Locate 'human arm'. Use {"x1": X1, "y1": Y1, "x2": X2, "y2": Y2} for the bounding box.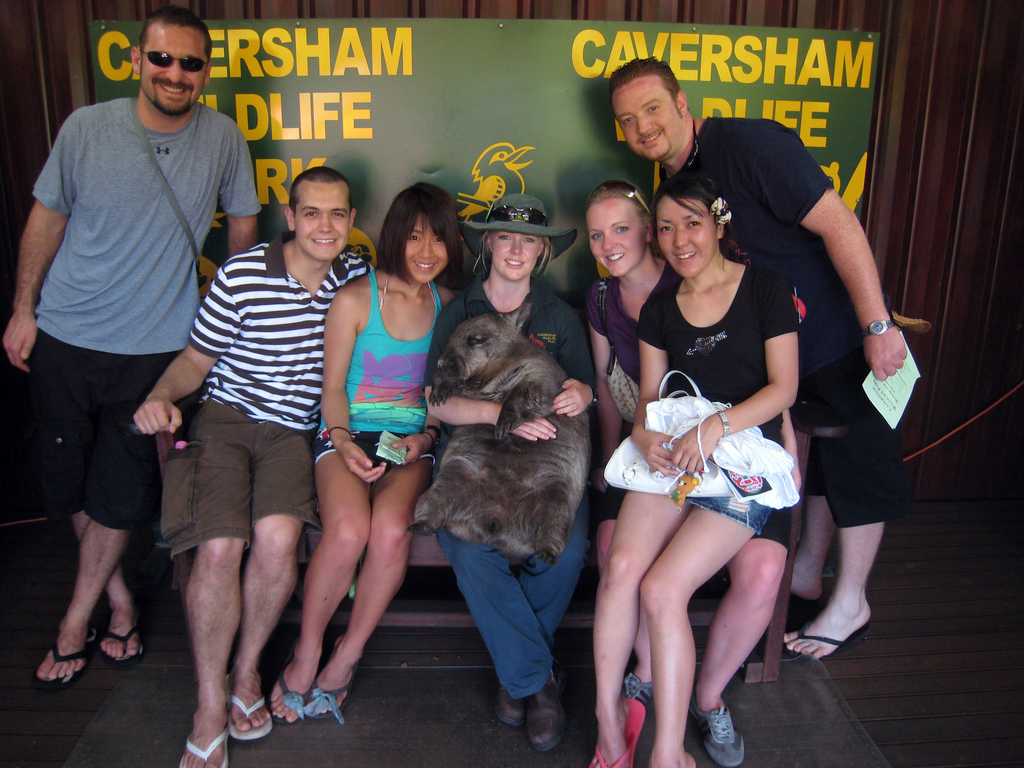
{"x1": 559, "y1": 333, "x2": 594, "y2": 413}.
